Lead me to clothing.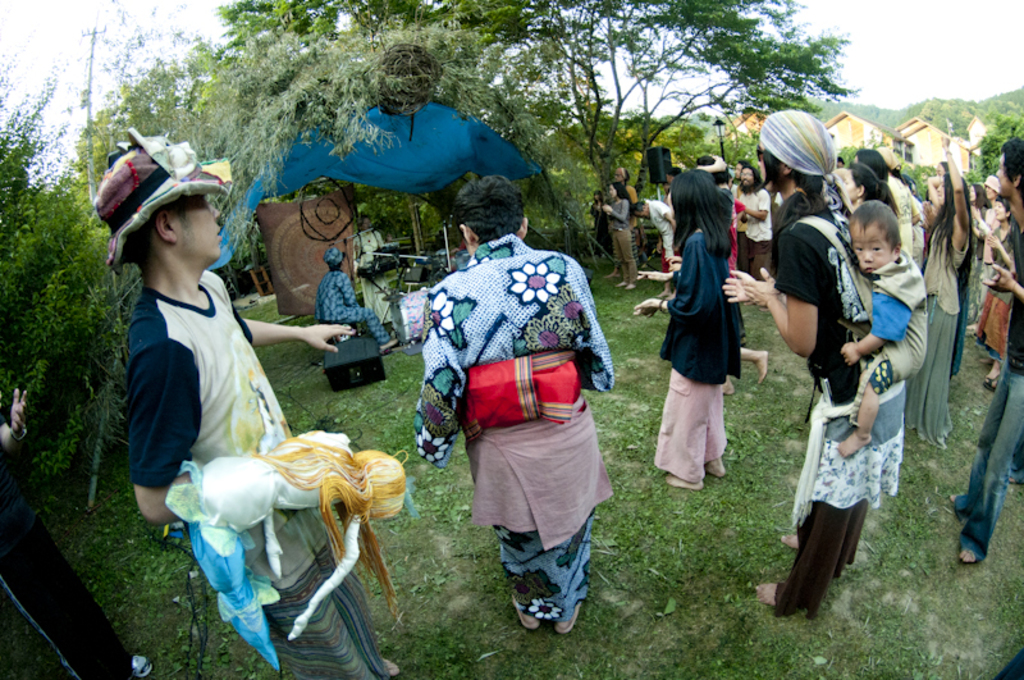
Lead to <region>657, 229, 748, 482</region>.
